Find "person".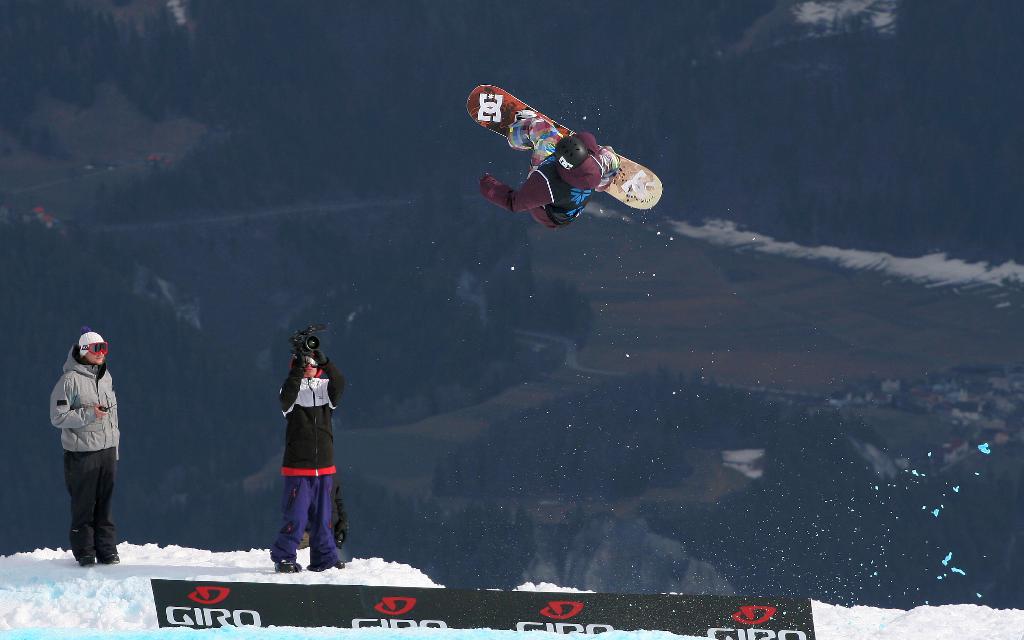
region(474, 115, 619, 234).
